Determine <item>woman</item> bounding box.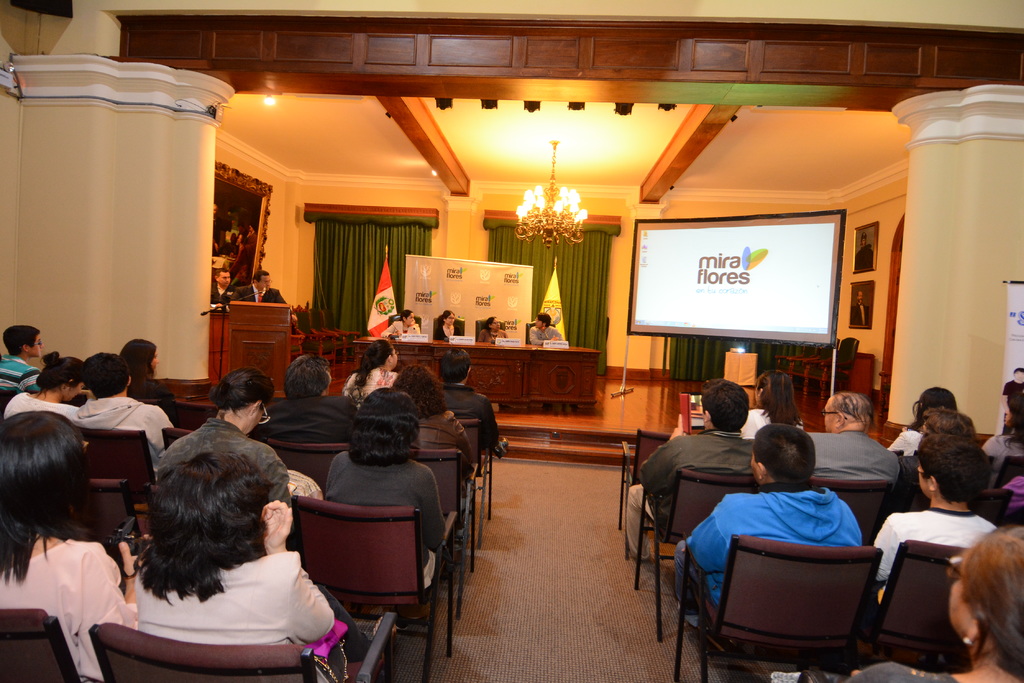
Determined: x1=885, y1=386, x2=964, y2=457.
